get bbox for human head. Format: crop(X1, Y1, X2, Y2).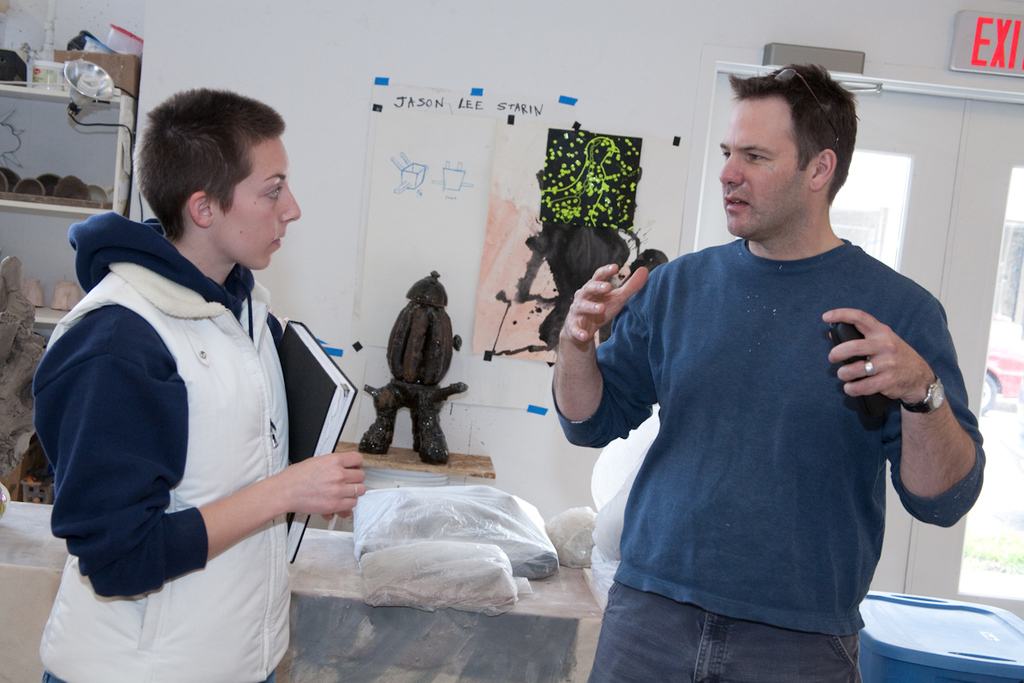
crop(716, 55, 870, 240).
